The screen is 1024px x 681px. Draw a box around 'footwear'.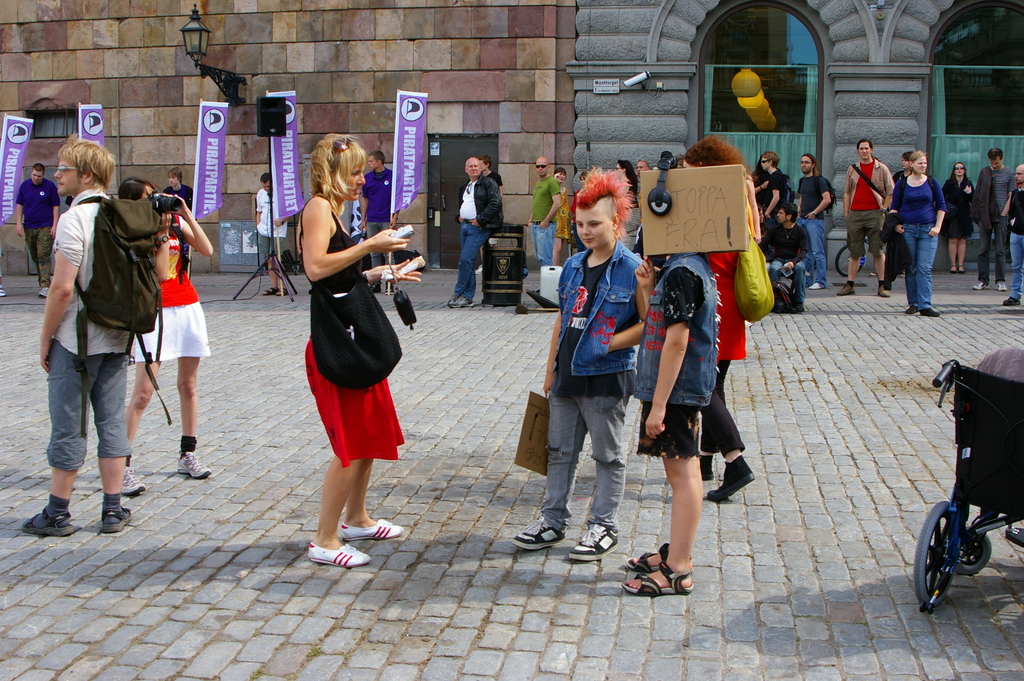
detection(836, 283, 854, 296).
